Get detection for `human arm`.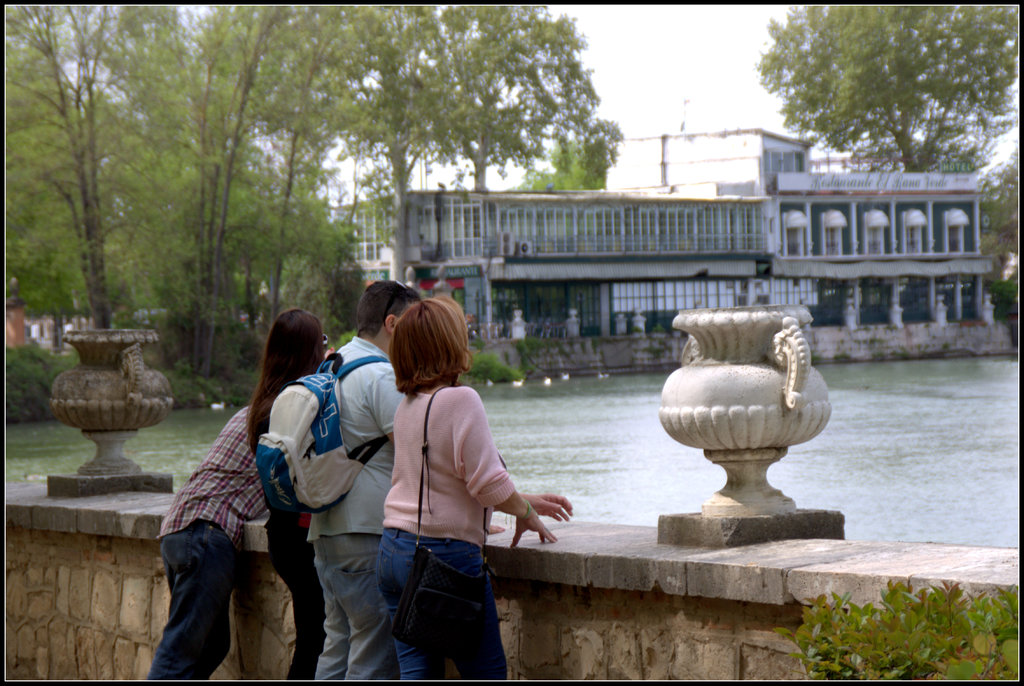
Detection: {"x1": 454, "y1": 387, "x2": 560, "y2": 552}.
